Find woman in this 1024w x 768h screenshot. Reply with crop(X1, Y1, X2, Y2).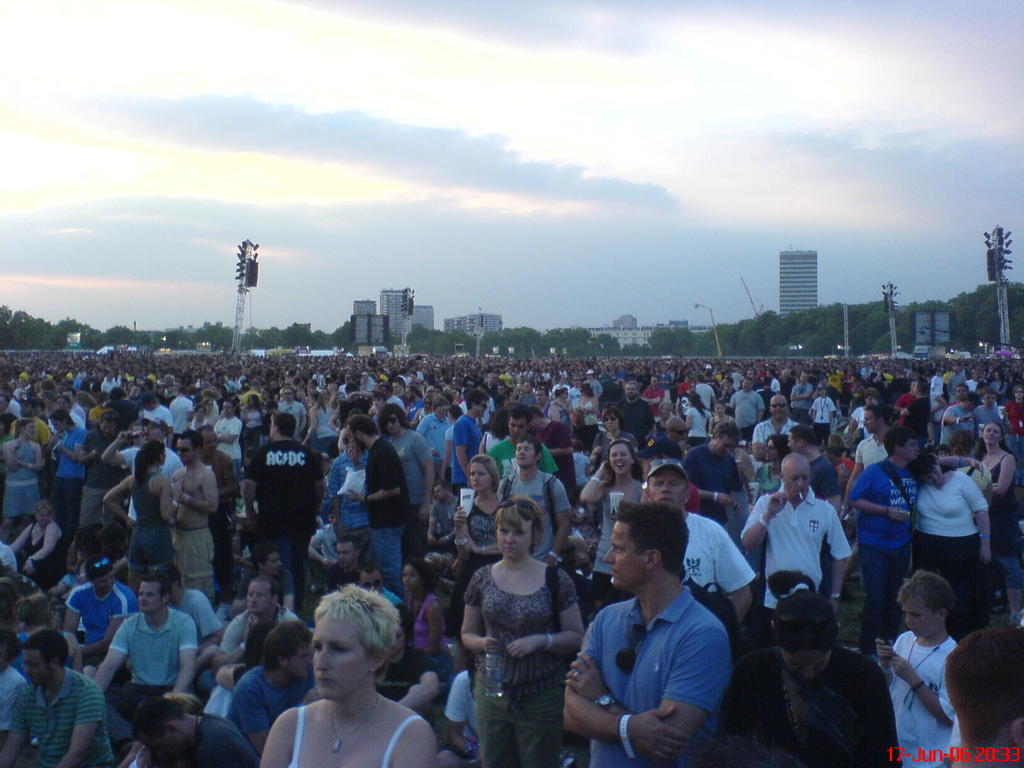
crop(257, 580, 438, 767).
